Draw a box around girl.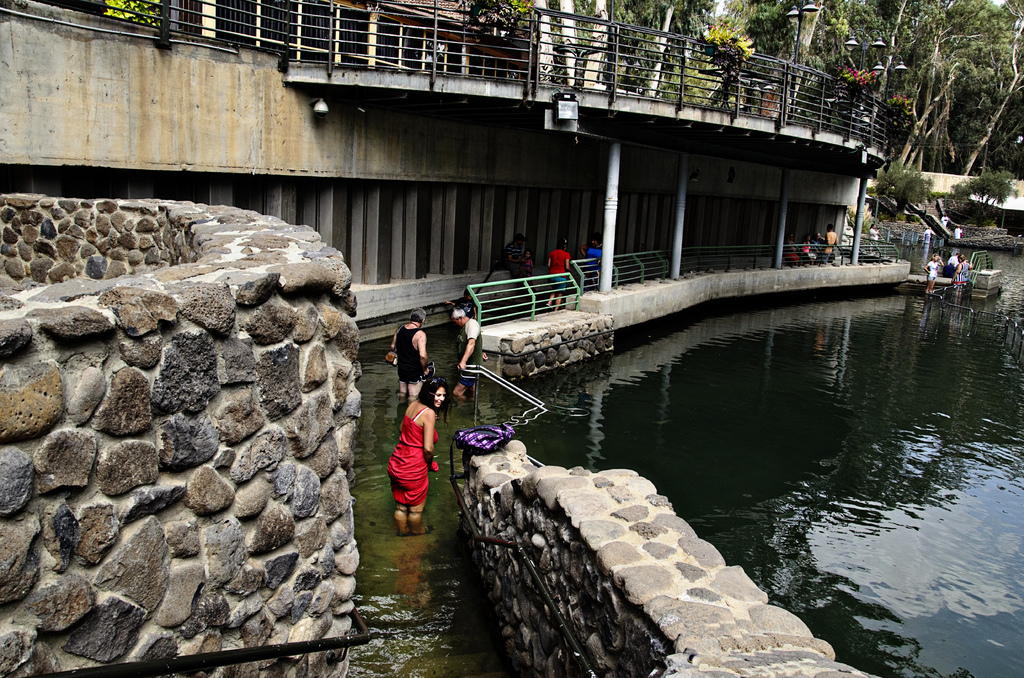
385, 377, 438, 535.
